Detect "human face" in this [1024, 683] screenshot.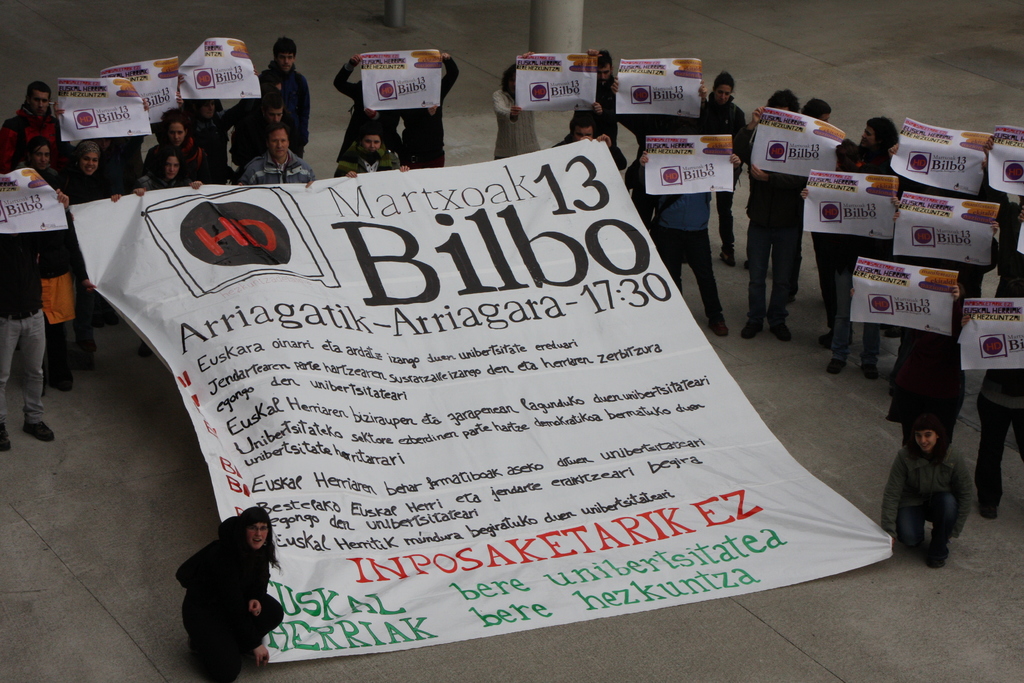
Detection: {"left": 507, "top": 73, "right": 515, "bottom": 98}.
